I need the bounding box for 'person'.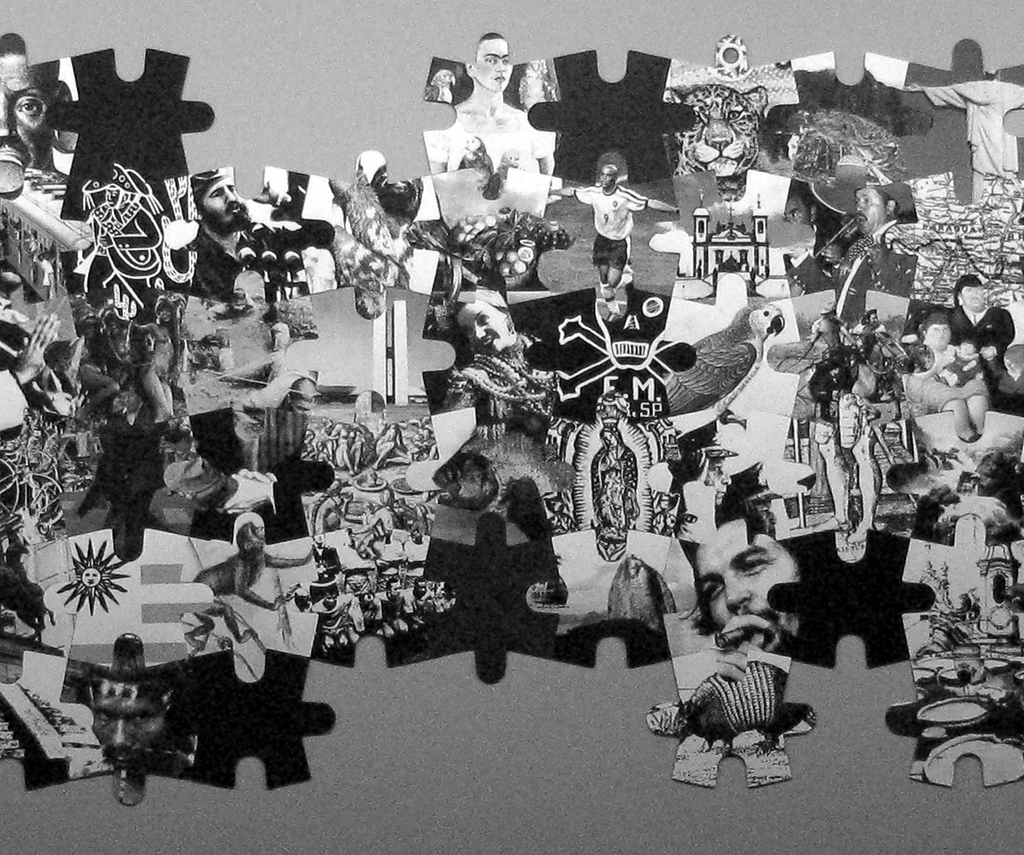
Here it is: crop(545, 167, 681, 319).
